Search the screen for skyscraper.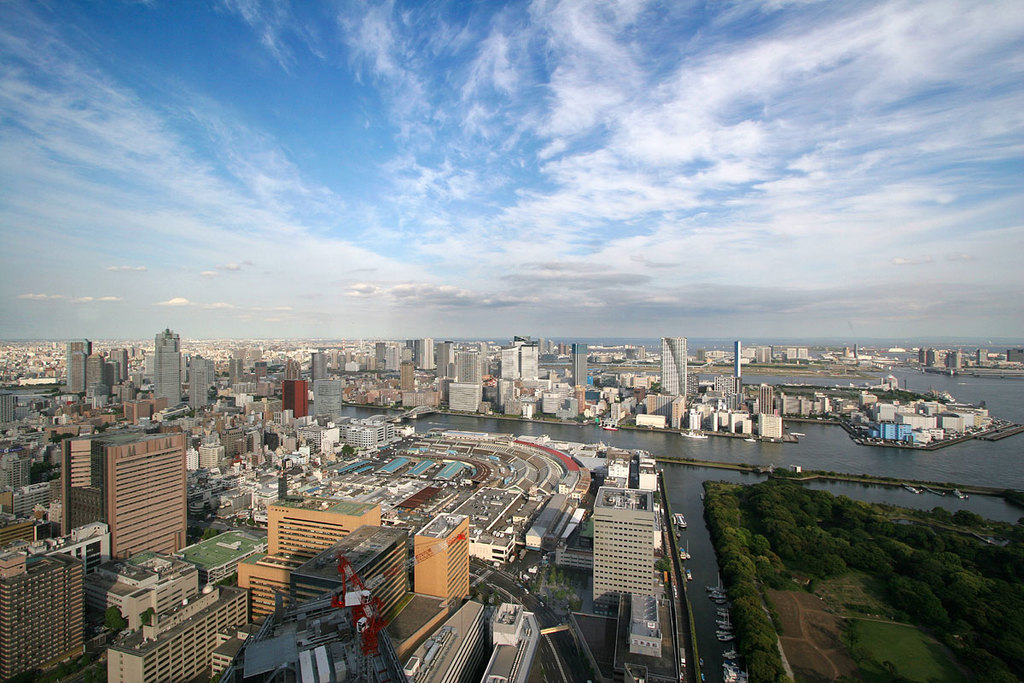
Found at [left=409, top=337, right=435, bottom=374].
